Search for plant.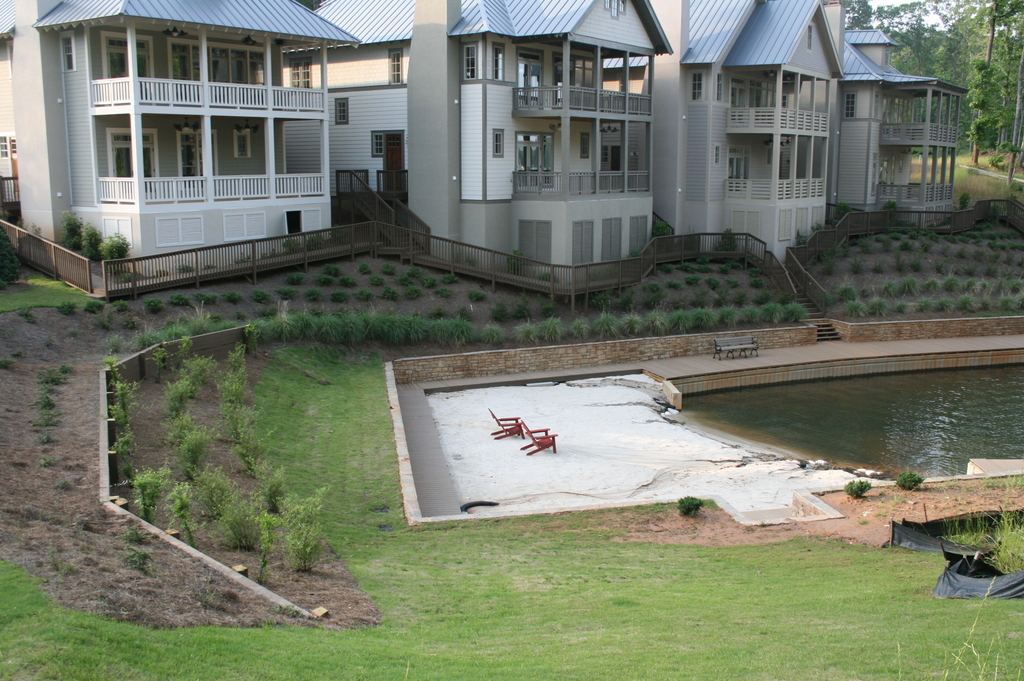
Found at x1=381, y1=287, x2=398, y2=301.
